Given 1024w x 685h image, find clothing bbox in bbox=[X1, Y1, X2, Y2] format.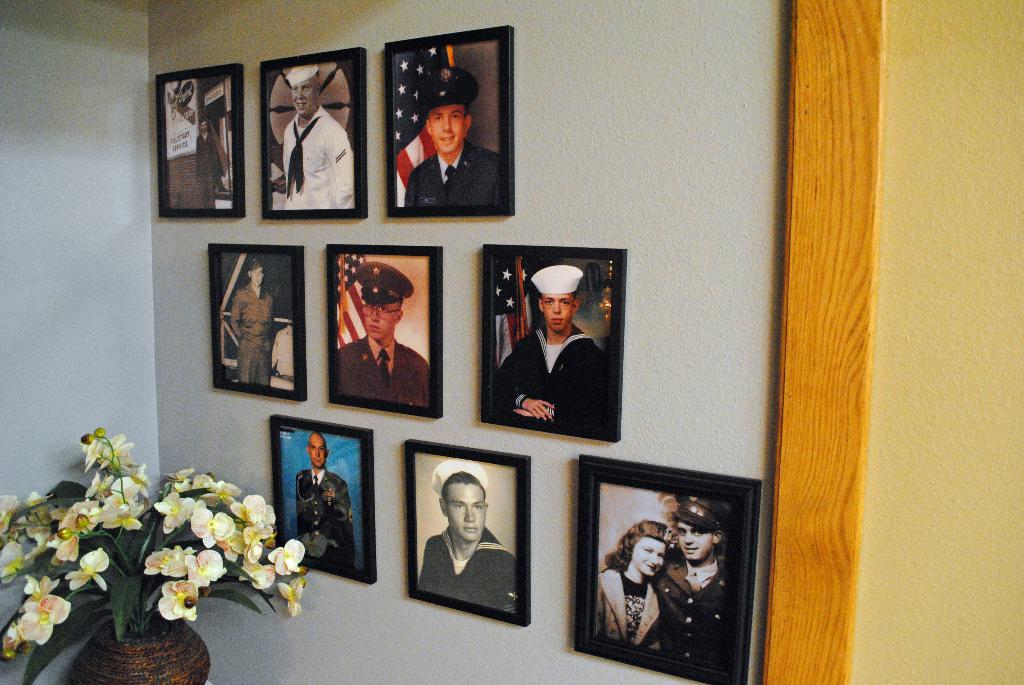
bbox=[417, 523, 520, 619].
